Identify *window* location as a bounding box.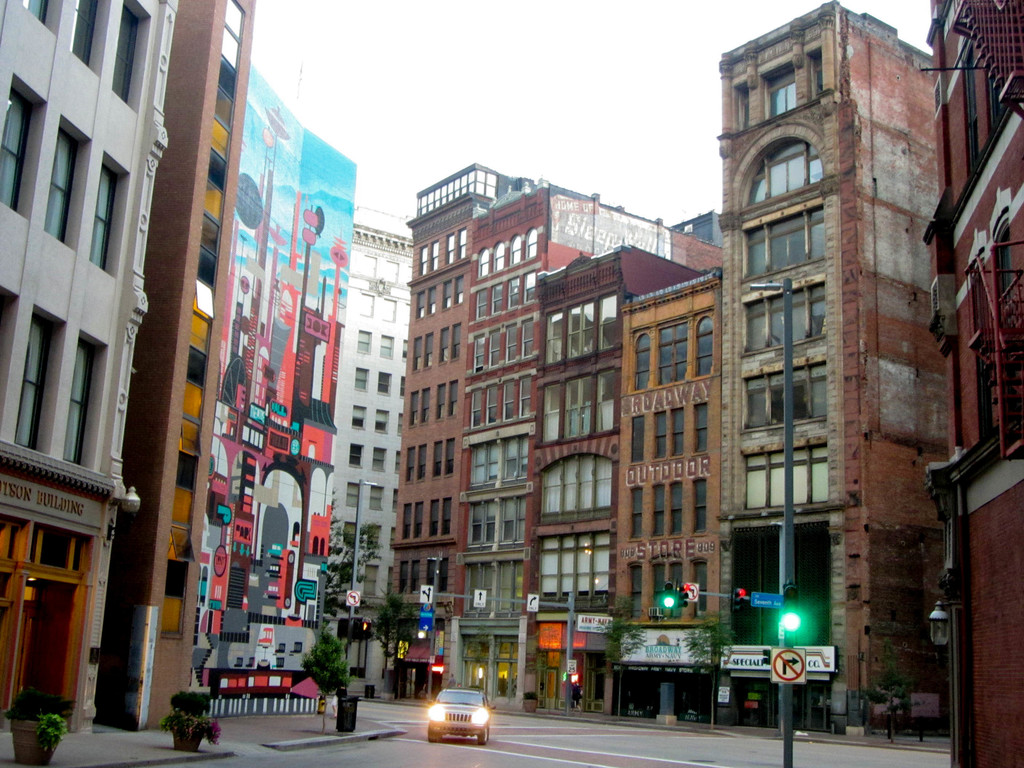
box=[175, 415, 204, 495].
